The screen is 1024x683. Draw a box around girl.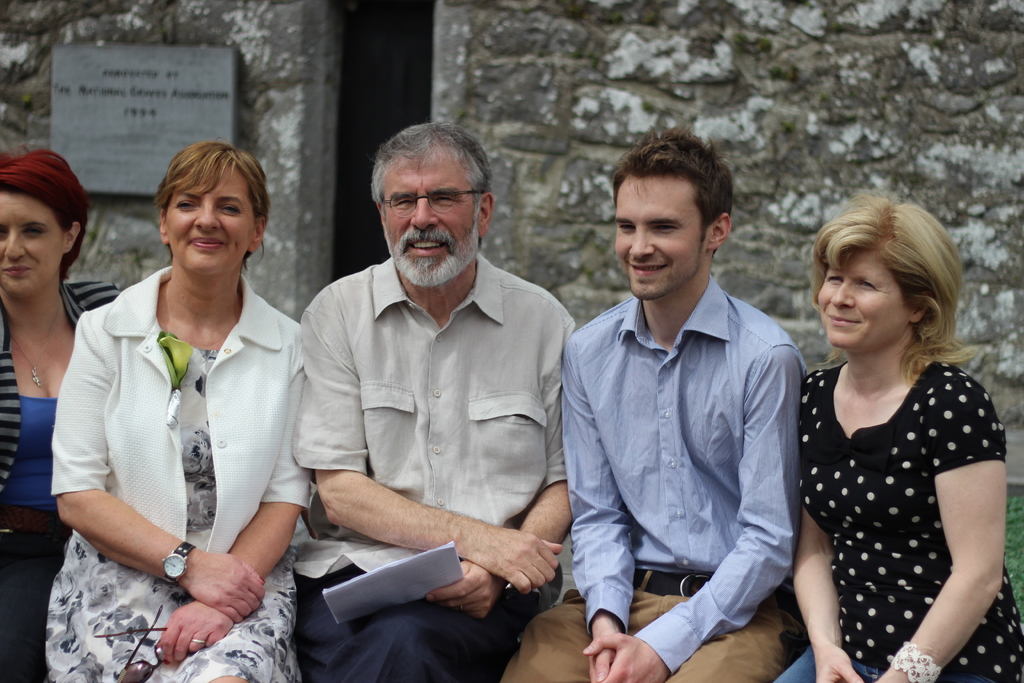
bbox=[49, 142, 314, 682].
